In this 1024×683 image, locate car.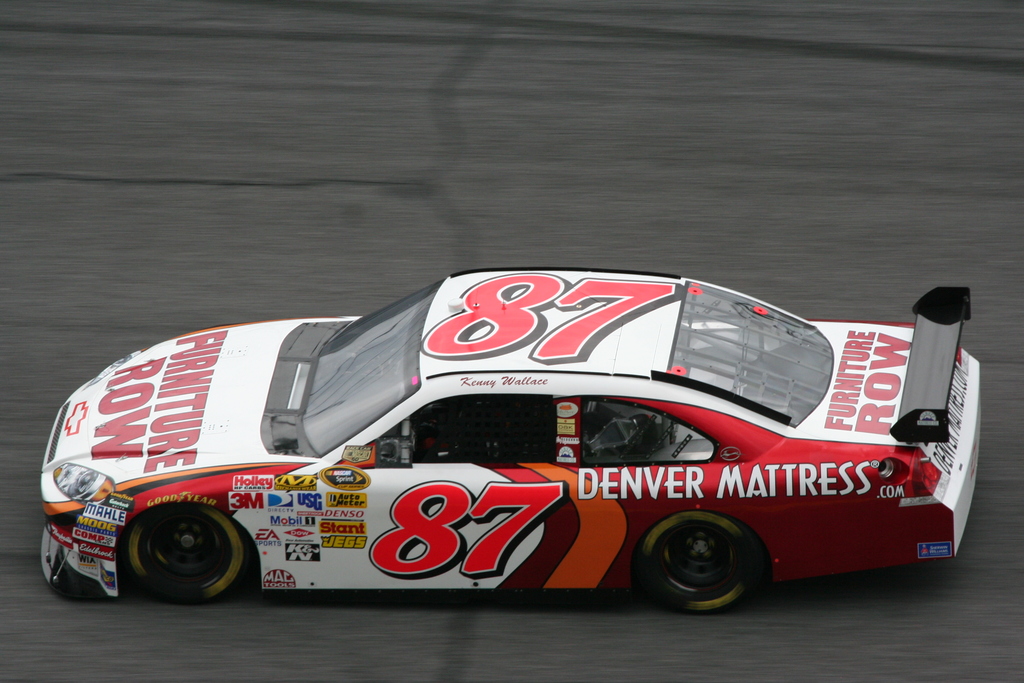
Bounding box: (x1=0, y1=277, x2=970, y2=607).
